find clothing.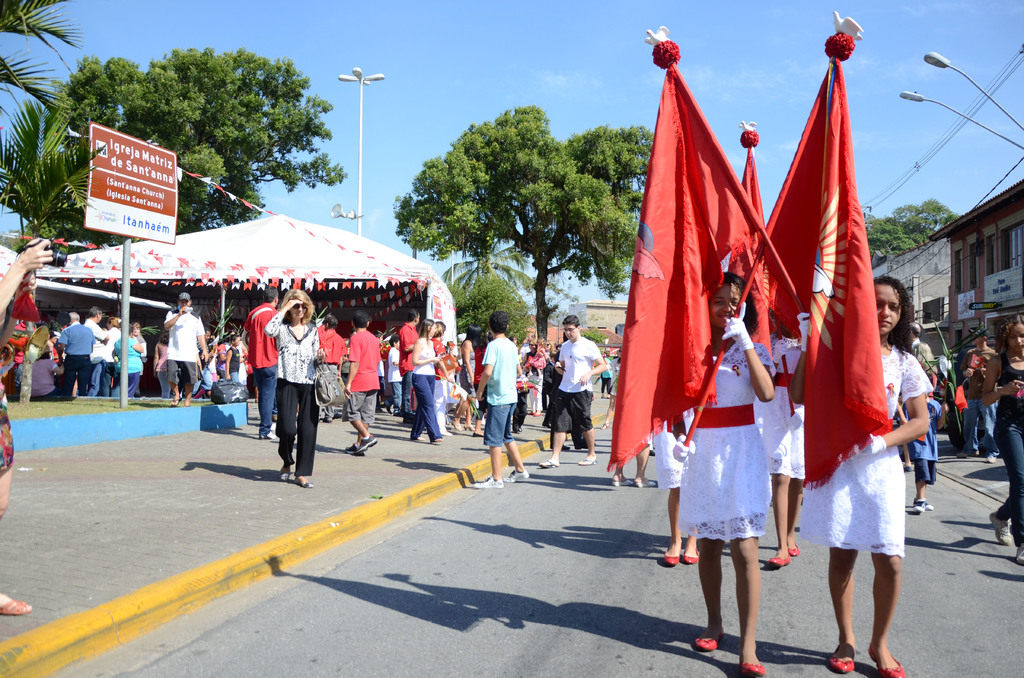
bbox=[111, 372, 141, 392].
